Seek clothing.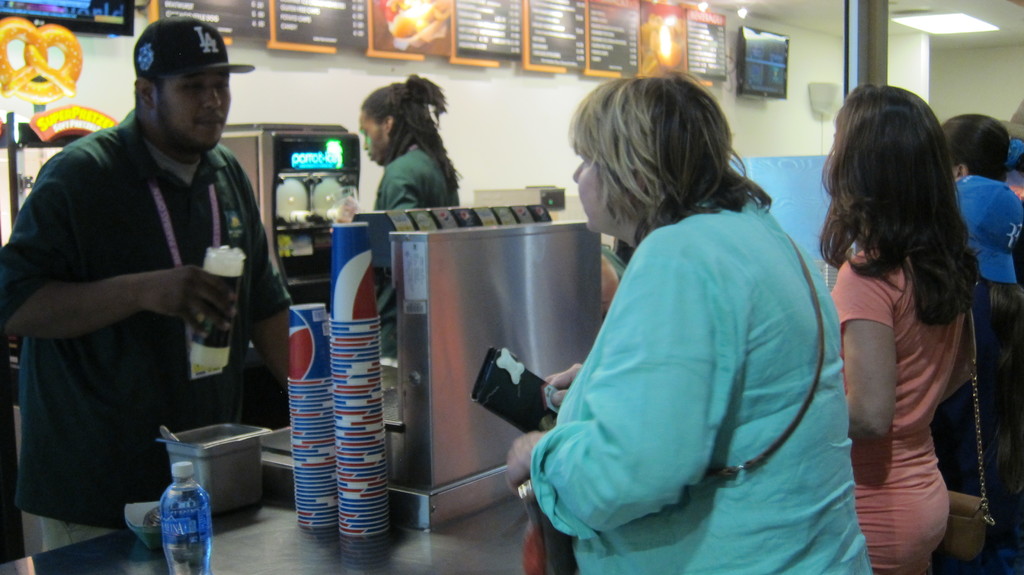
x1=380 y1=131 x2=452 y2=214.
